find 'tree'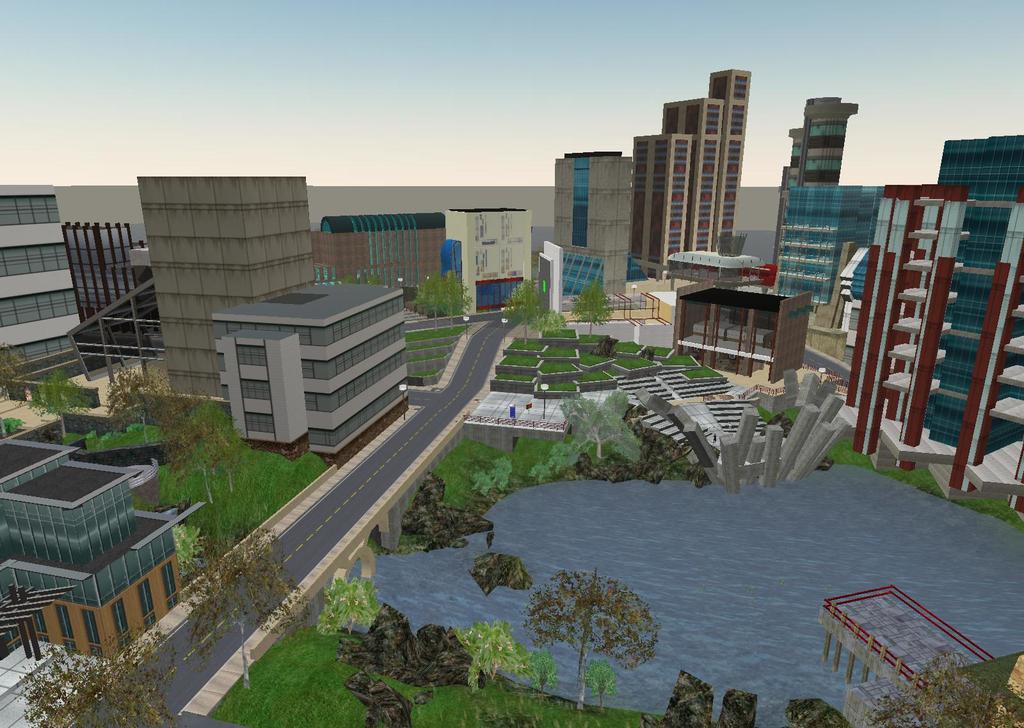
select_region(559, 390, 650, 475)
